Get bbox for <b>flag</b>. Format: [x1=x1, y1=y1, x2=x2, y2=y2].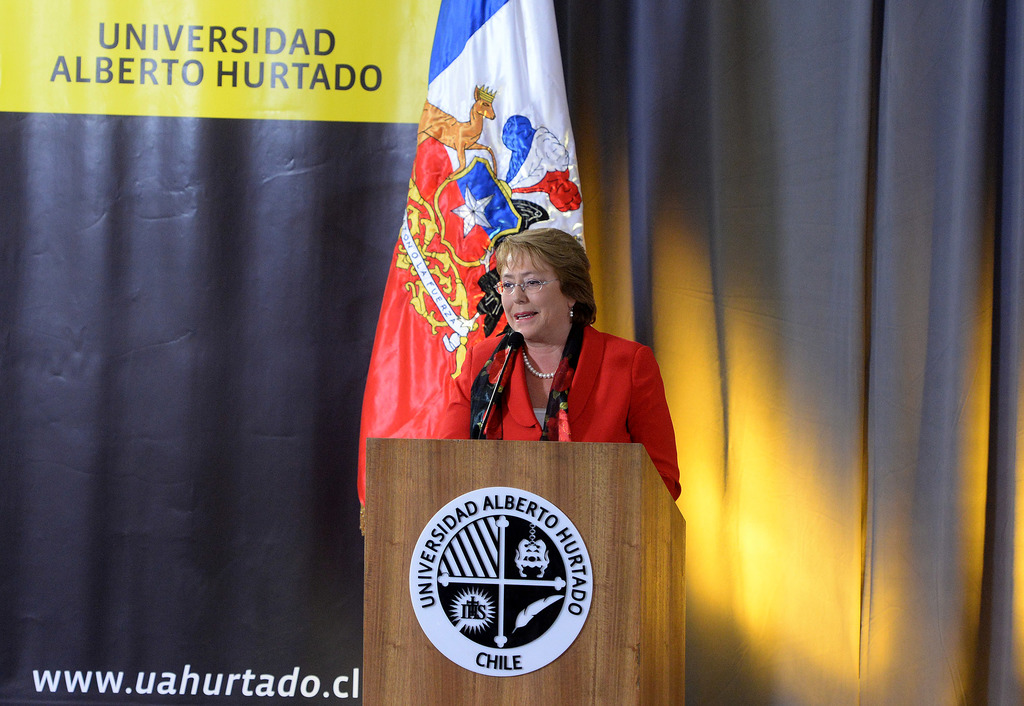
[x1=352, y1=0, x2=586, y2=502].
